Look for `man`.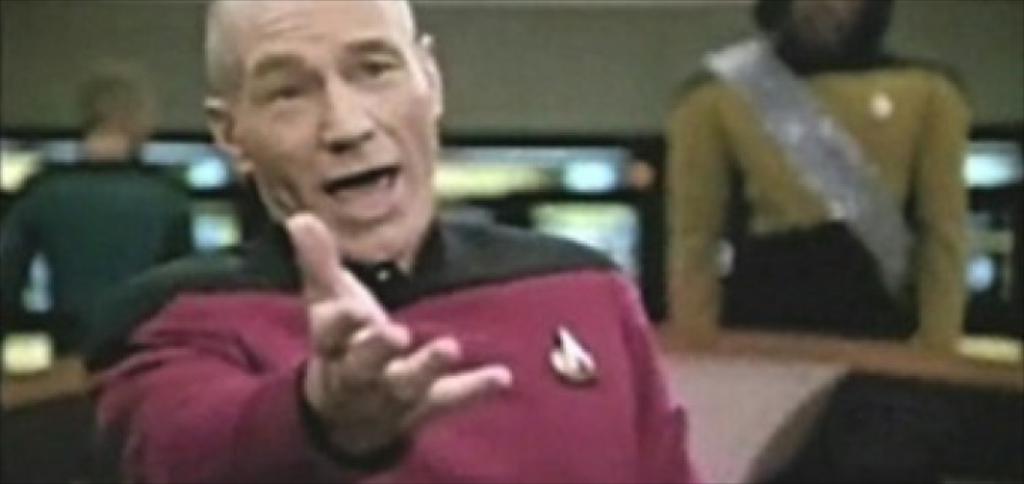
Found: x1=0 y1=63 x2=203 y2=350.
